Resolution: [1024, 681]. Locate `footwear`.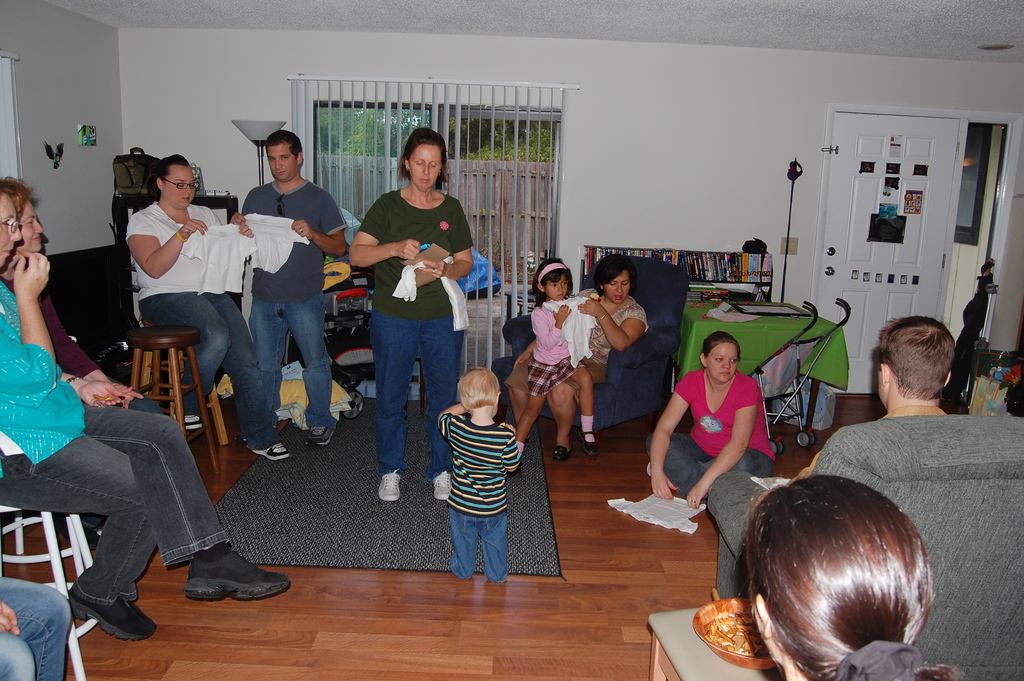
{"x1": 429, "y1": 467, "x2": 451, "y2": 500}.
